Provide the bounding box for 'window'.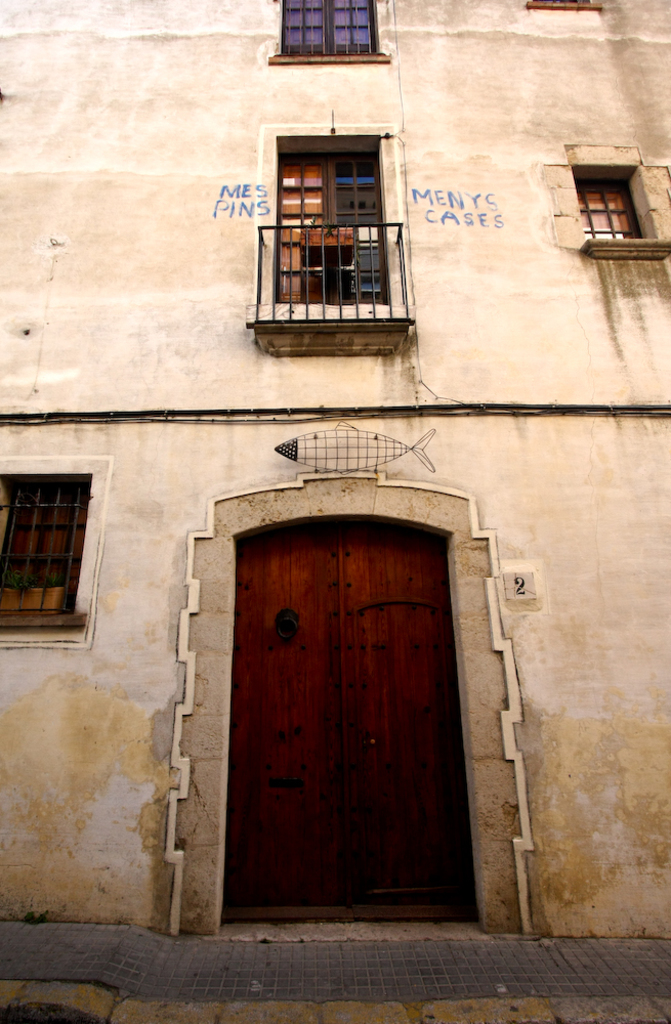
<bbox>577, 142, 670, 259</bbox>.
